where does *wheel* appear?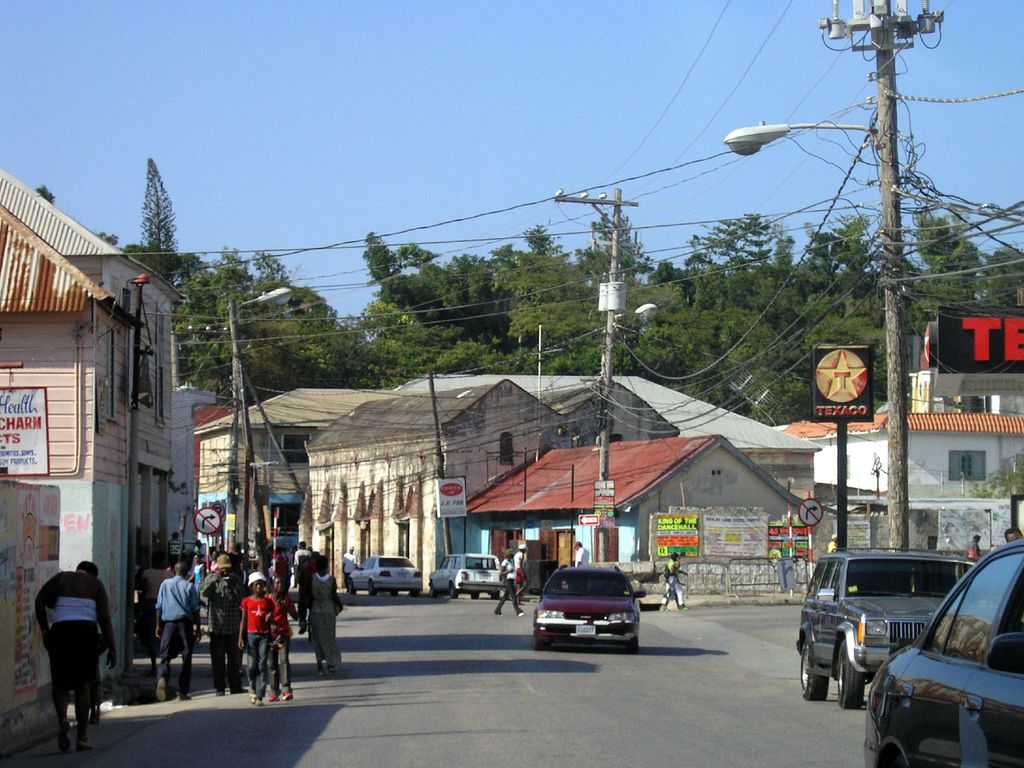
Appears at select_region(797, 637, 824, 699).
